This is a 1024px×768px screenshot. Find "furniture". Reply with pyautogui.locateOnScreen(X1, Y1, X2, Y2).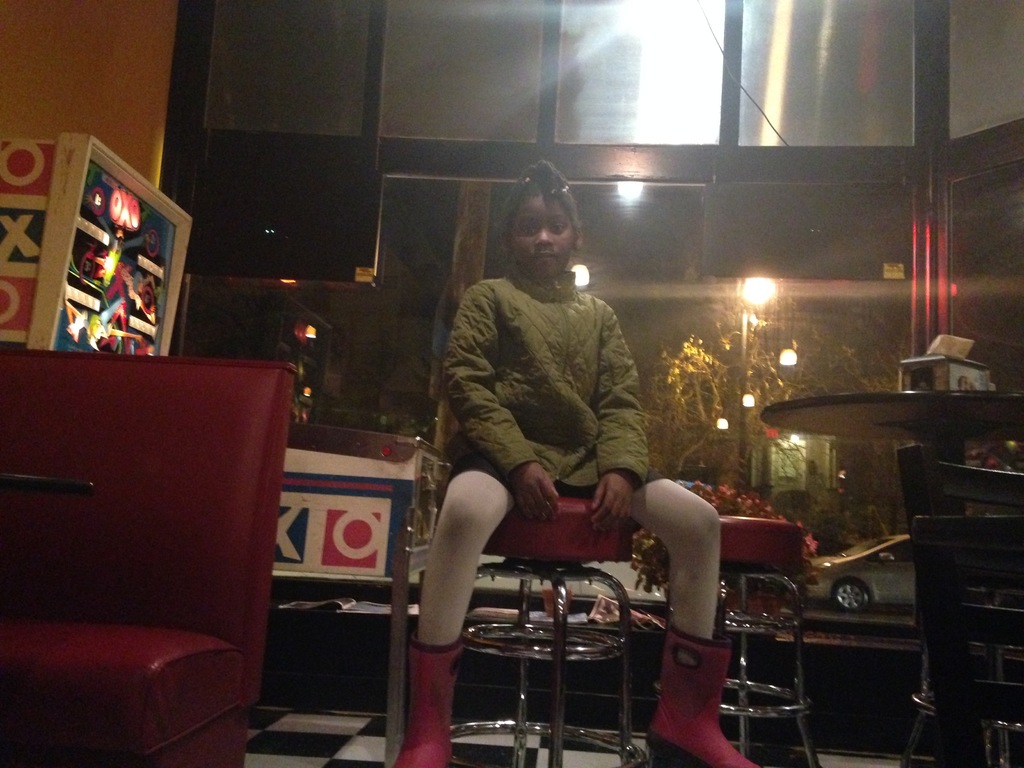
pyautogui.locateOnScreen(764, 392, 1023, 767).
